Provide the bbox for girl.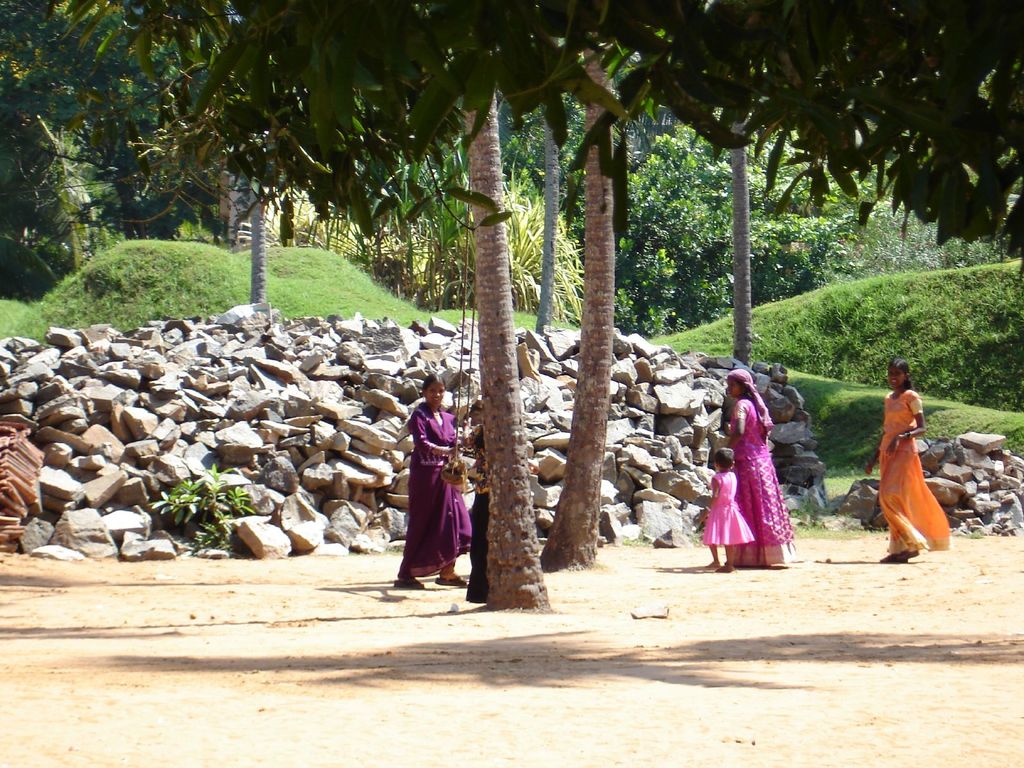
[875,349,953,561].
